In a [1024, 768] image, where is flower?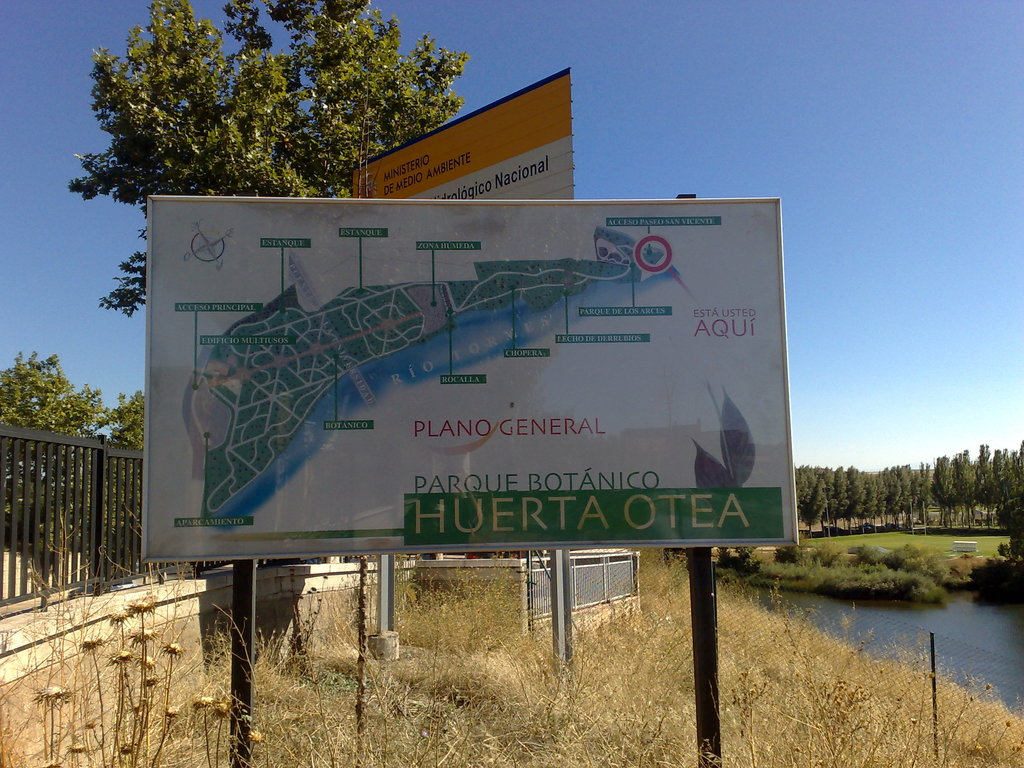
left=195, top=696, right=214, bottom=706.
